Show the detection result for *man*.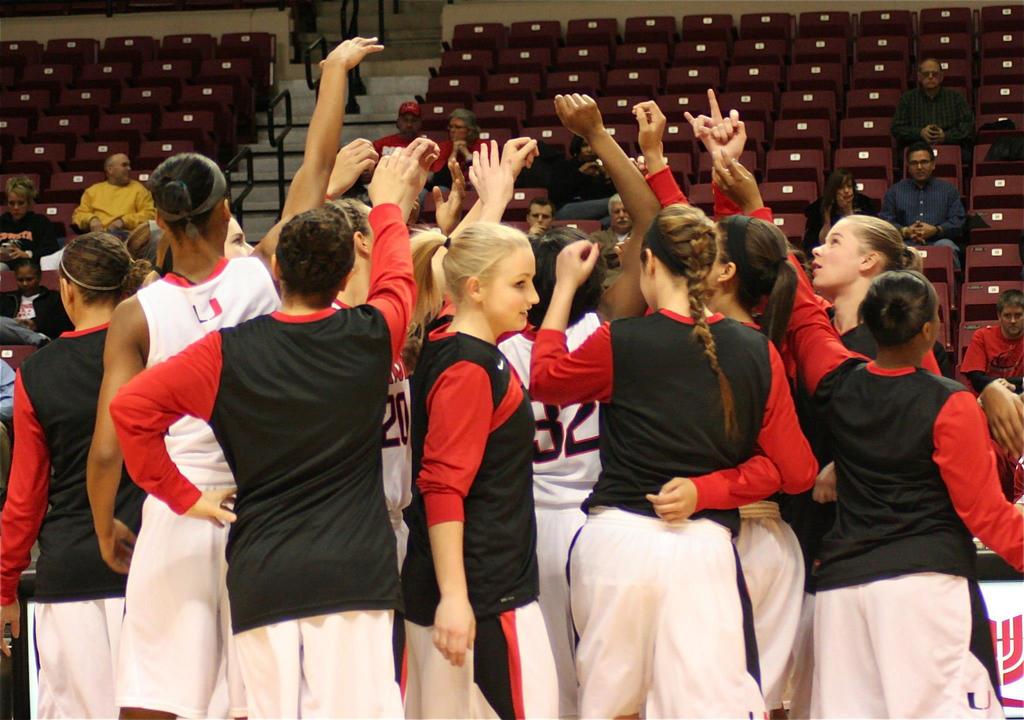
select_region(959, 286, 1023, 387).
